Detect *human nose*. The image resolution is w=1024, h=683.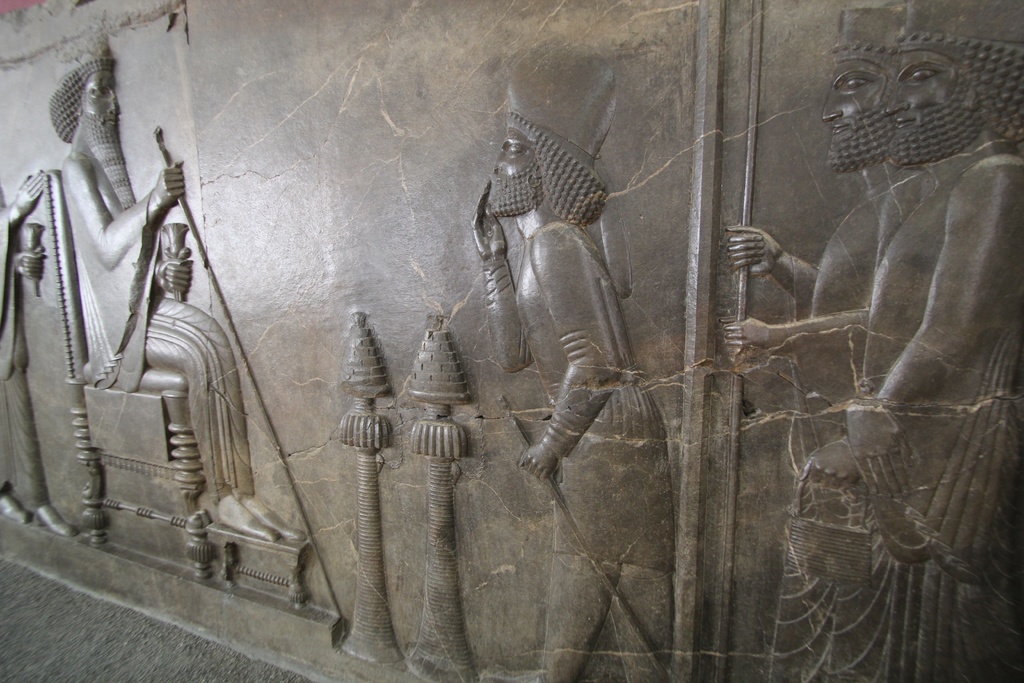
{"x1": 820, "y1": 93, "x2": 844, "y2": 123}.
